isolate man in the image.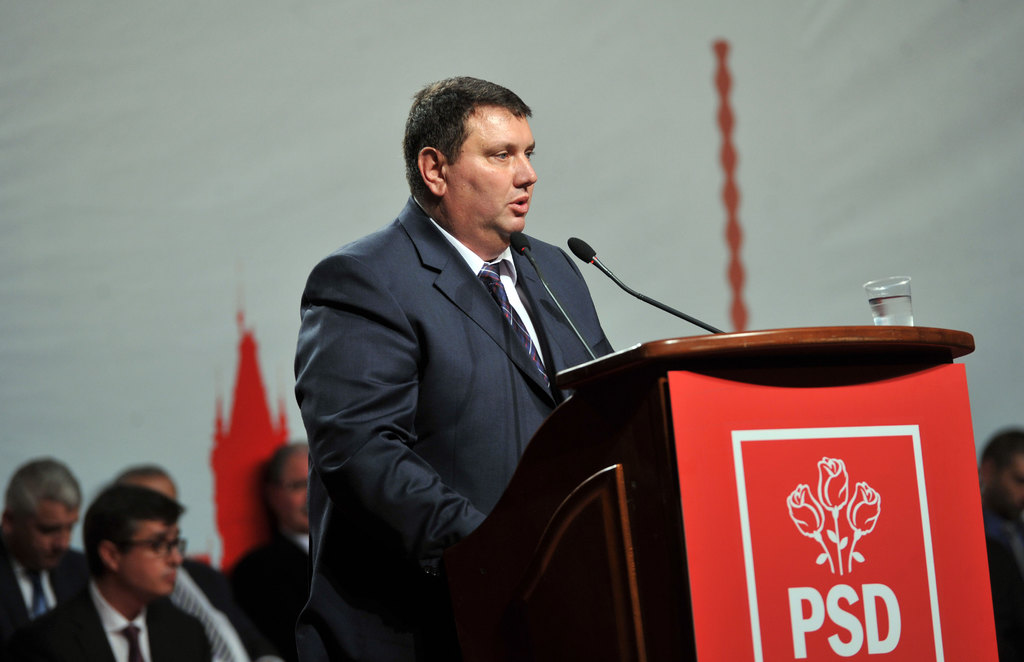
Isolated region: [0,462,89,653].
